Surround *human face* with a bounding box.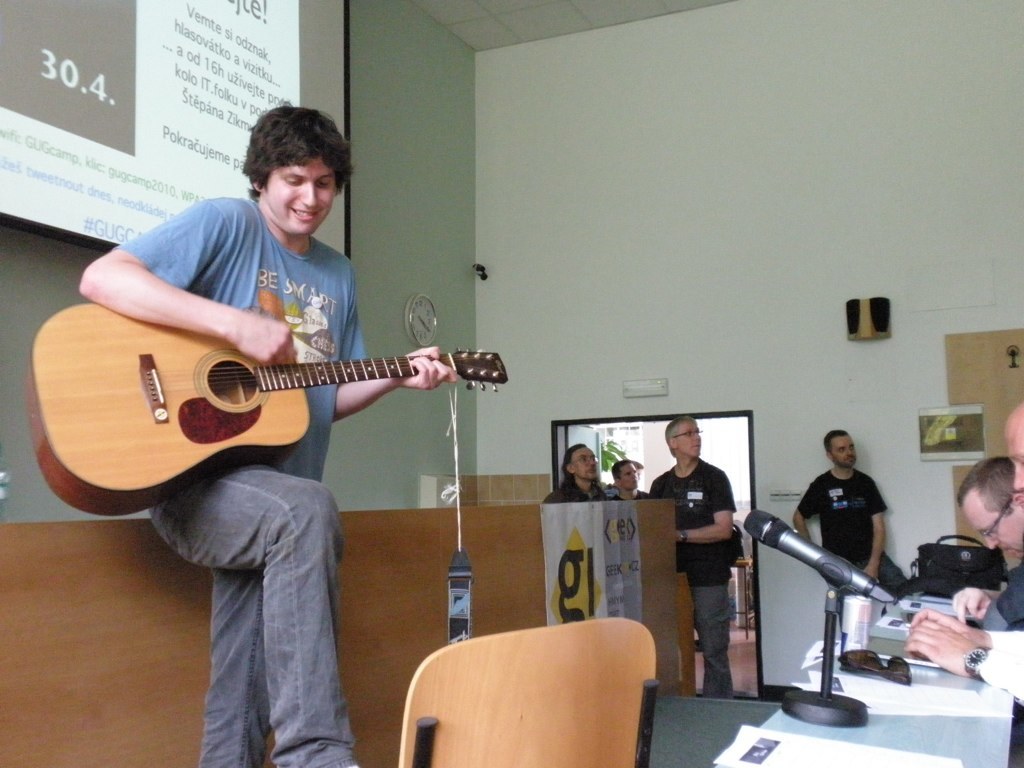
{"left": 576, "top": 446, "right": 599, "bottom": 481}.
